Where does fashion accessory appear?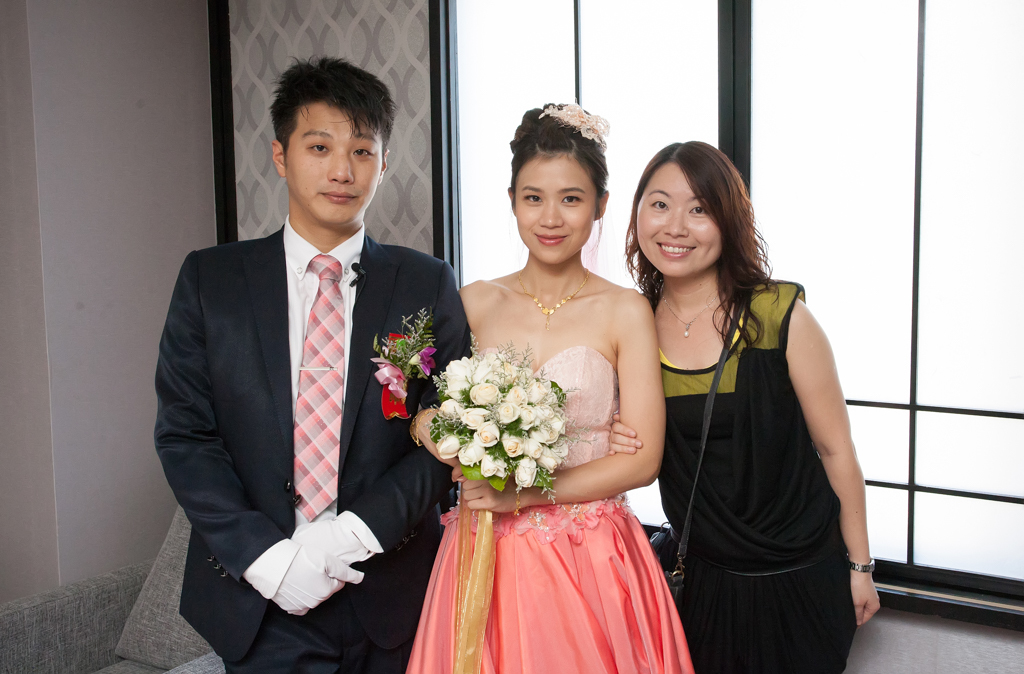
Appears at x1=653, y1=284, x2=719, y2=340.
